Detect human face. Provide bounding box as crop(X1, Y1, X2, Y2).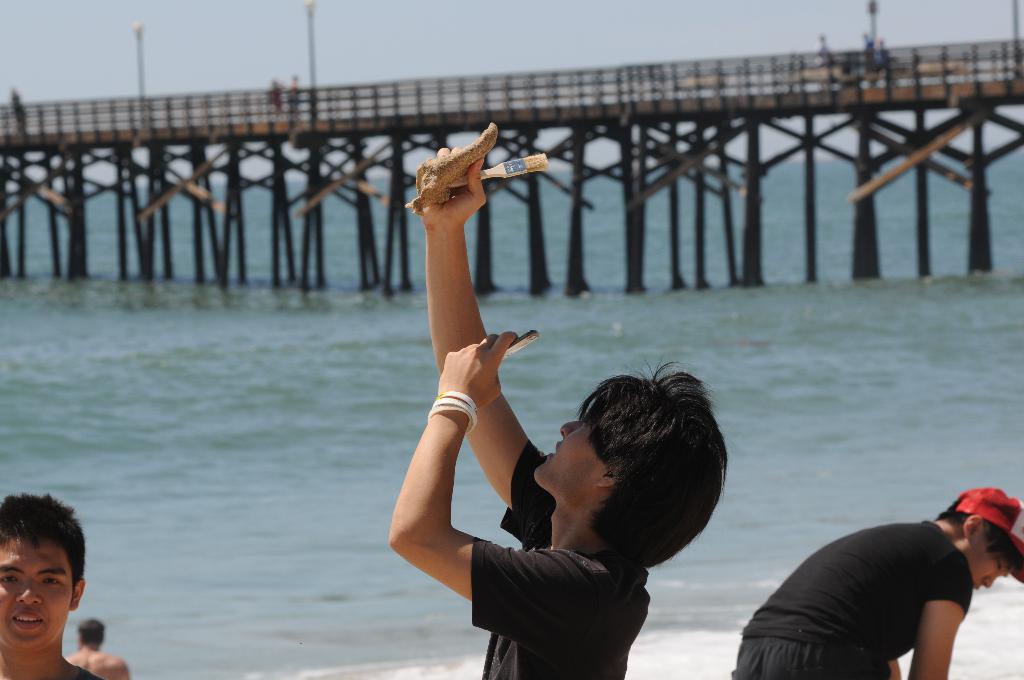
crop(966, 544, 1011, 588).
